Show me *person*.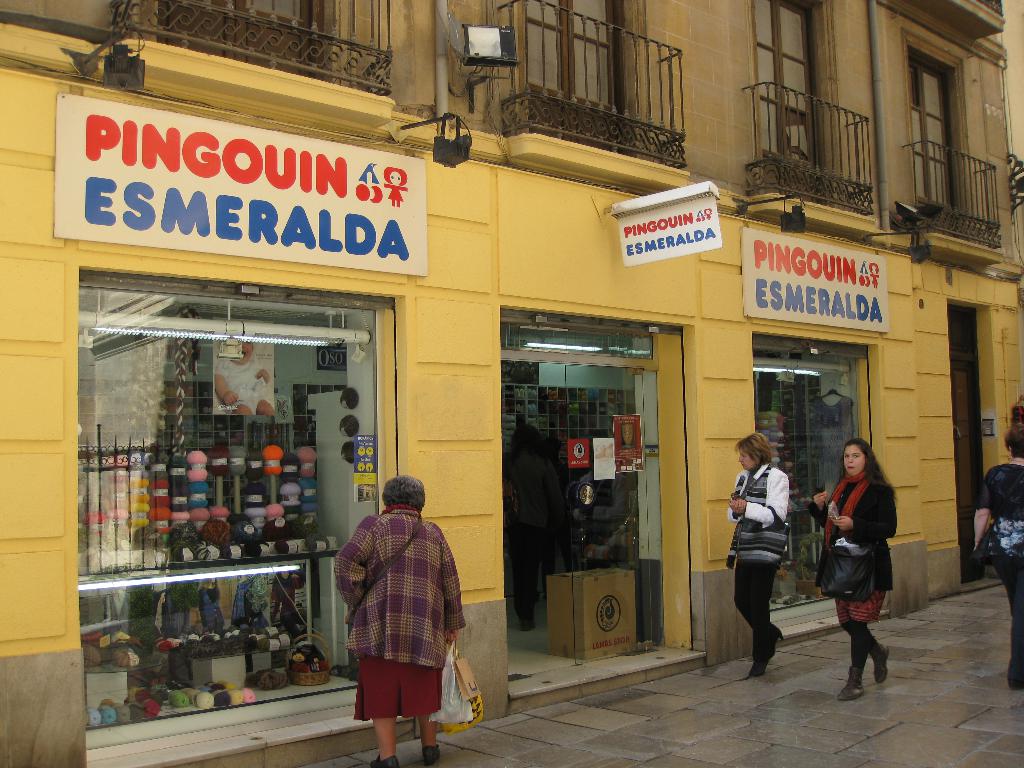
*person* is here: 508/422/568/632.
